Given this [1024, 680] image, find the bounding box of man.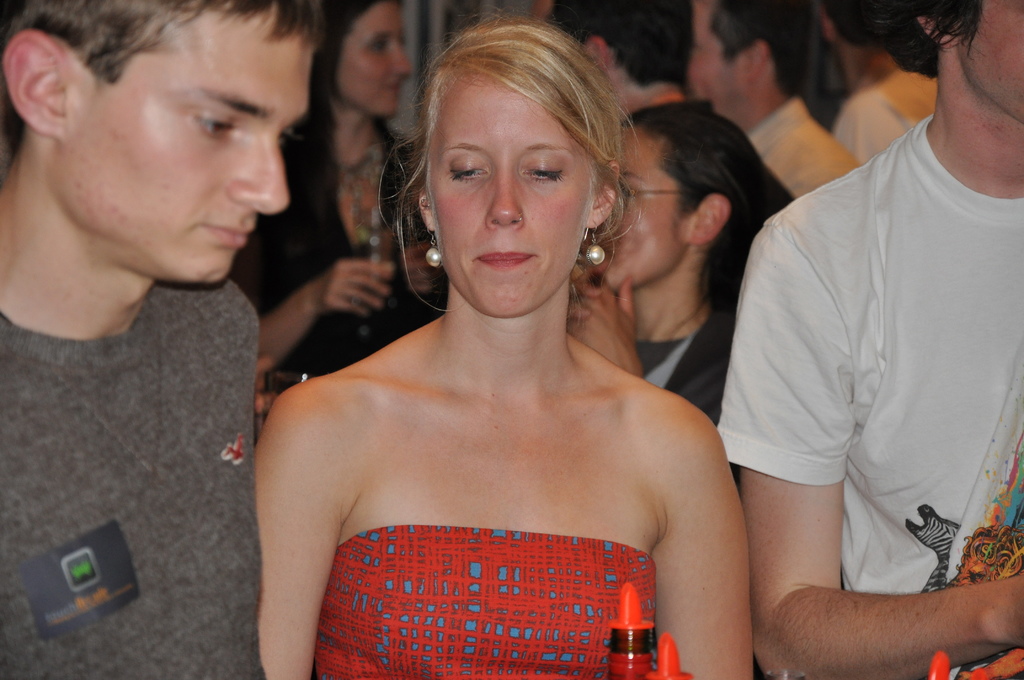
region(728, 0, 1011, 656).
